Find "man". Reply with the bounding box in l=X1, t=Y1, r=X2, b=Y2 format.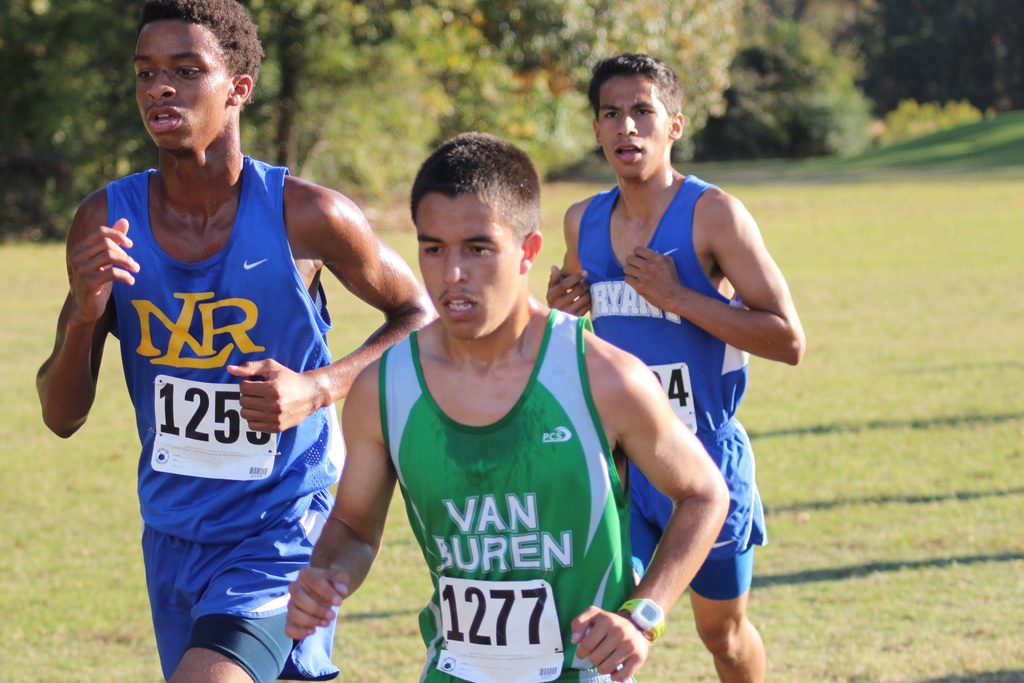
l=287, t=133, r=732, b=682.
